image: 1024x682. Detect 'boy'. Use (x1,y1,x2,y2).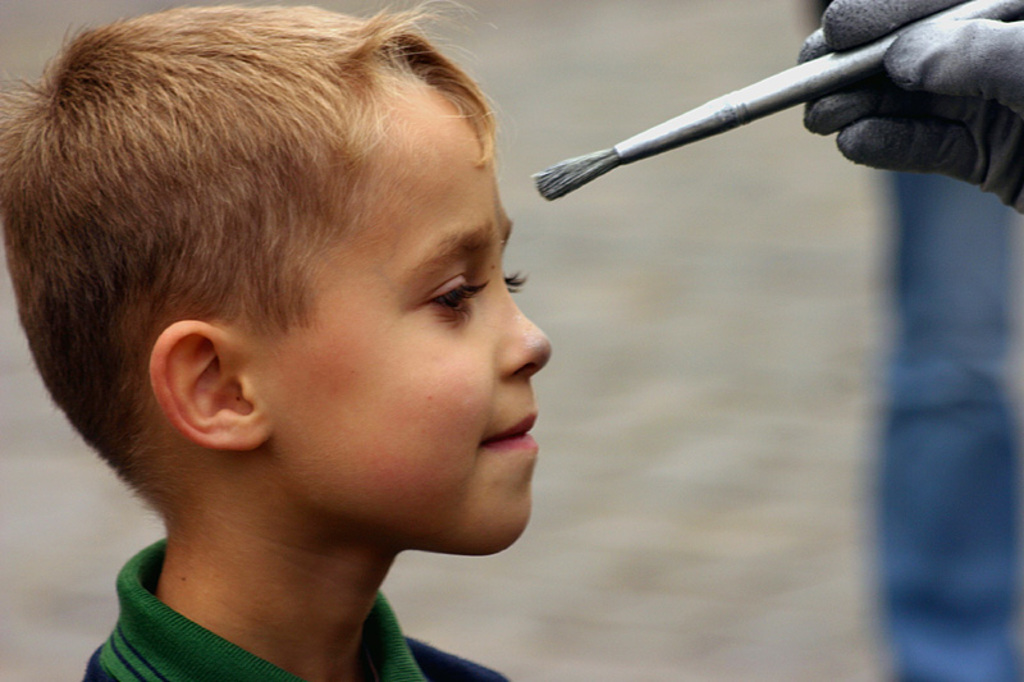
(0,3,699,674).
